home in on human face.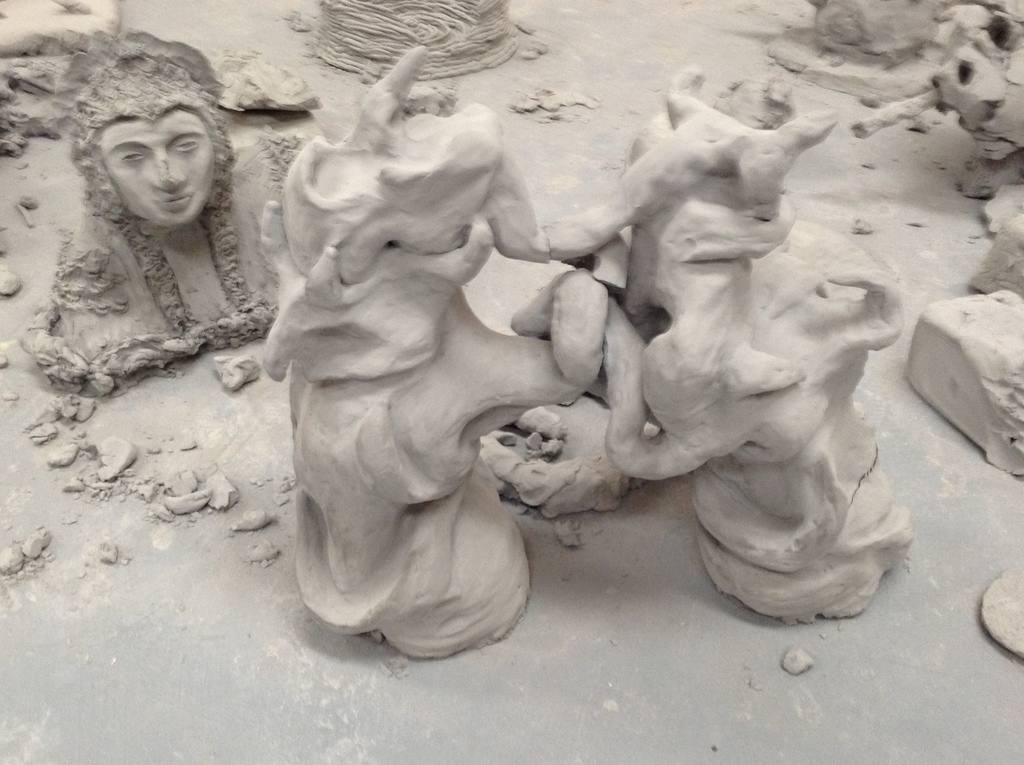
Homed in at {"left": 94, "top": 111, "right": 211, "bottom": 226}.
